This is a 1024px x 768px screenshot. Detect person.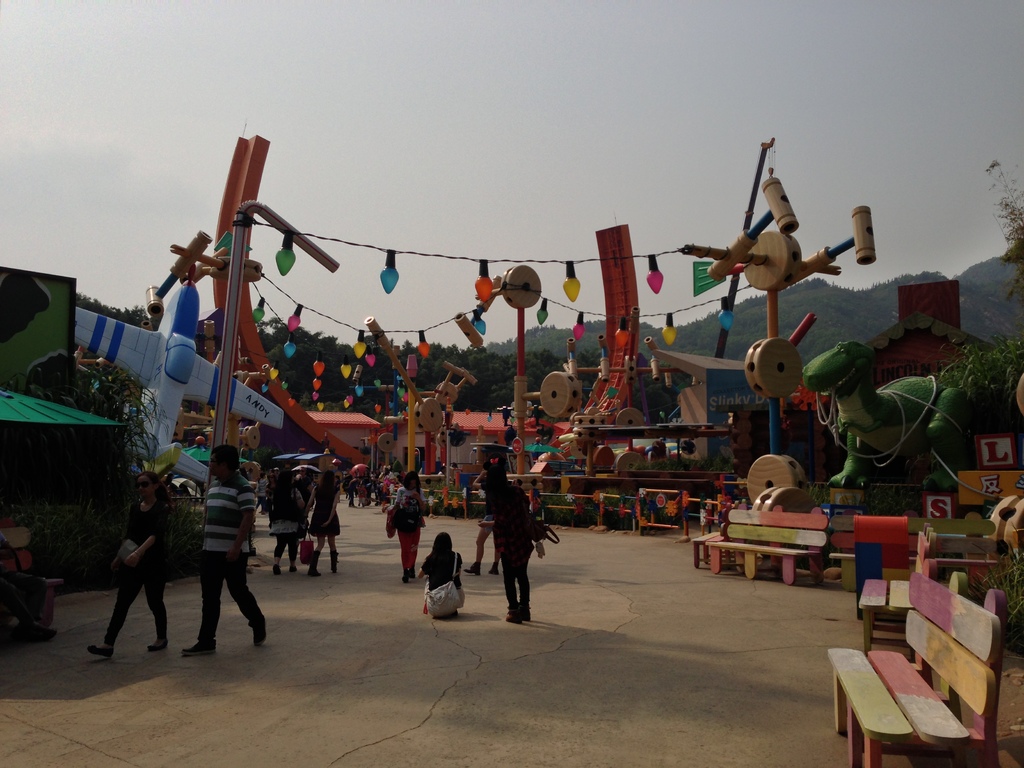
box(90, 462, 165, 655).
